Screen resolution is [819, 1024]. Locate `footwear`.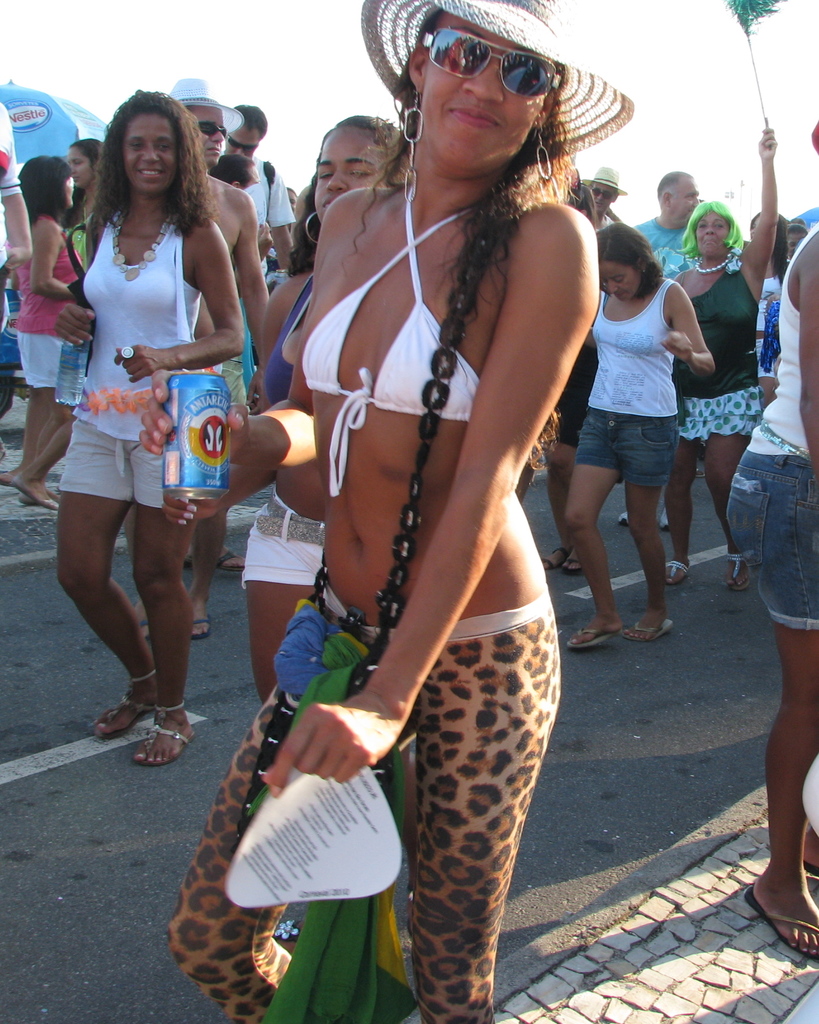
{"left": 661, "top": 508, "right": 668, "bottom": 532}.
